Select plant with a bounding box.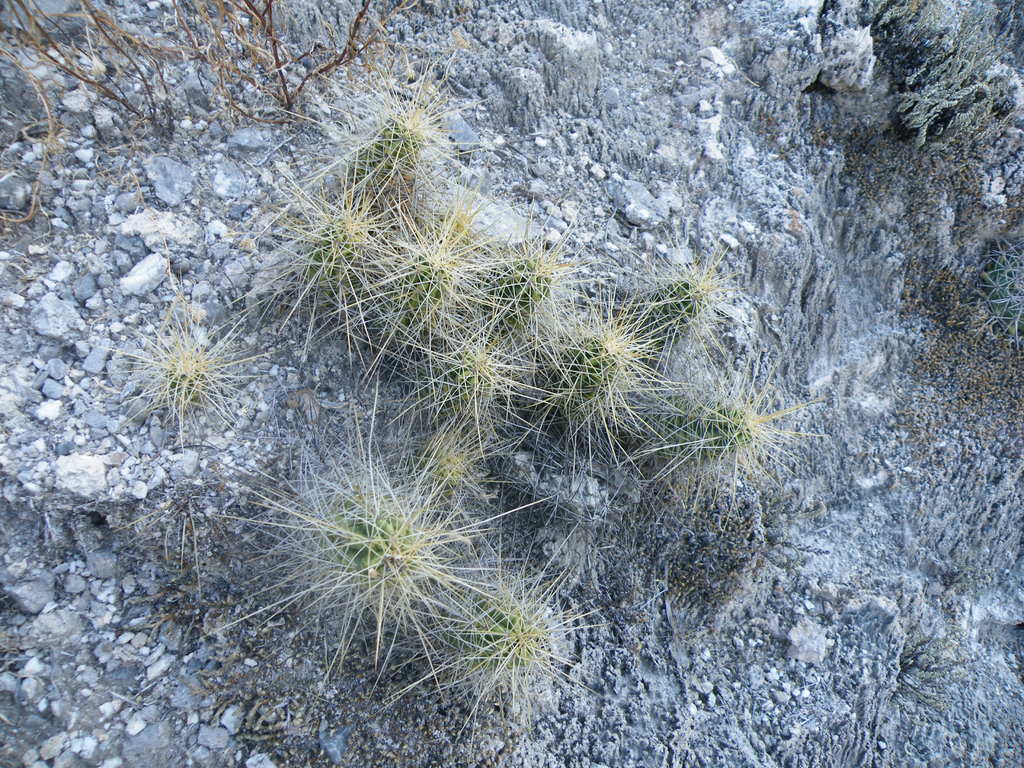
select_region(525, 282, 655, 443).
